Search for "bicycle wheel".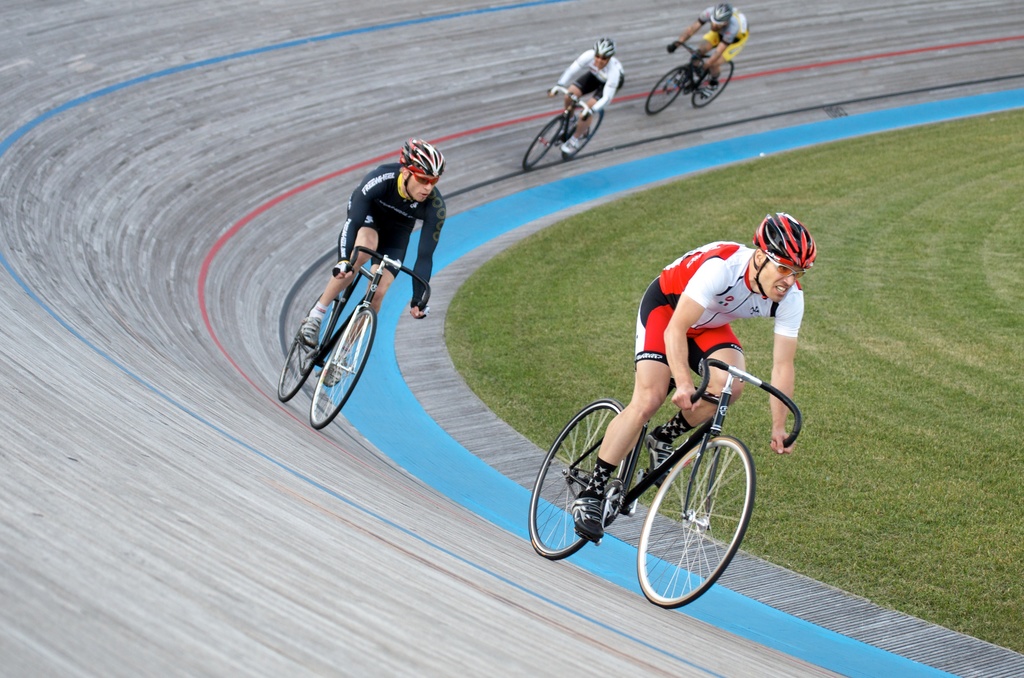
Found at [left=529, top=398, right=639, bottom=565].
